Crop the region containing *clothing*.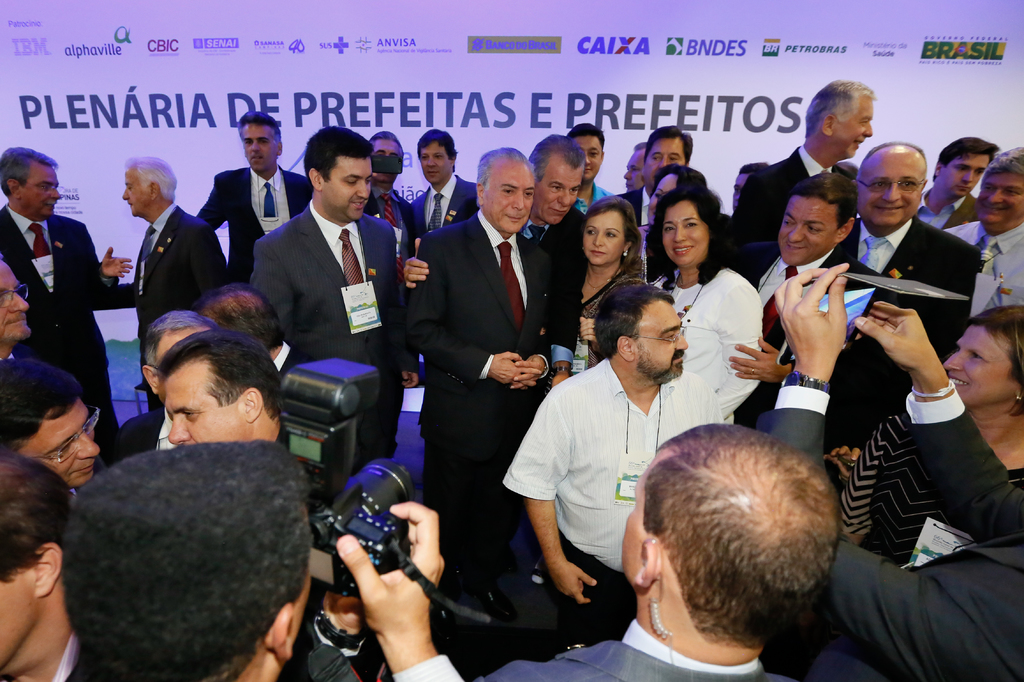
Crop region: l=567, t=267, r=653, b=402.
